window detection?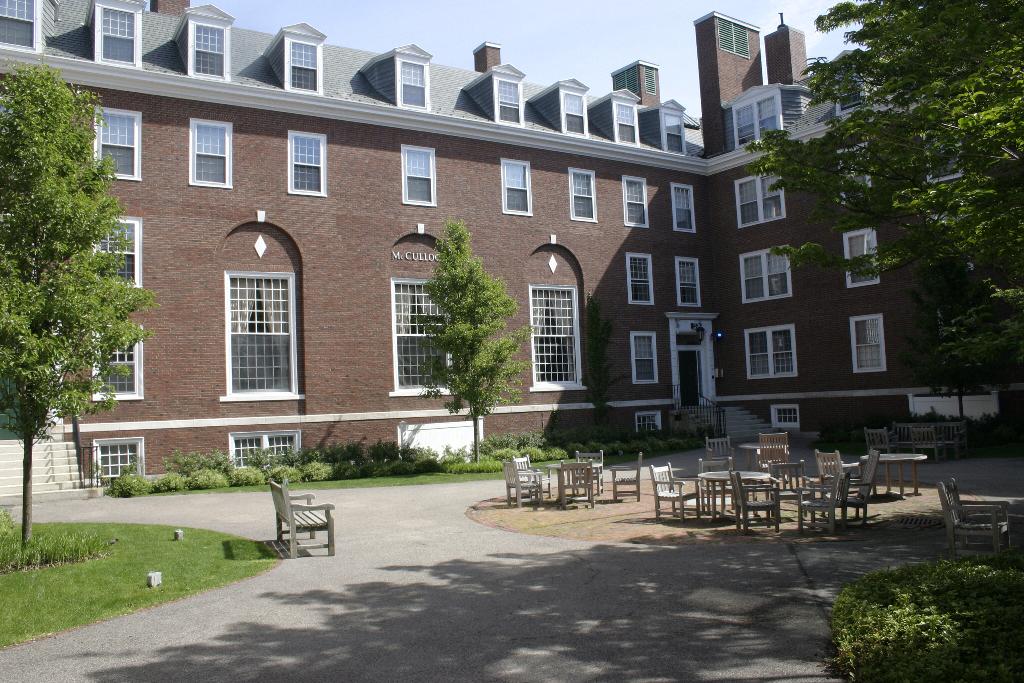
0 0 44 52
